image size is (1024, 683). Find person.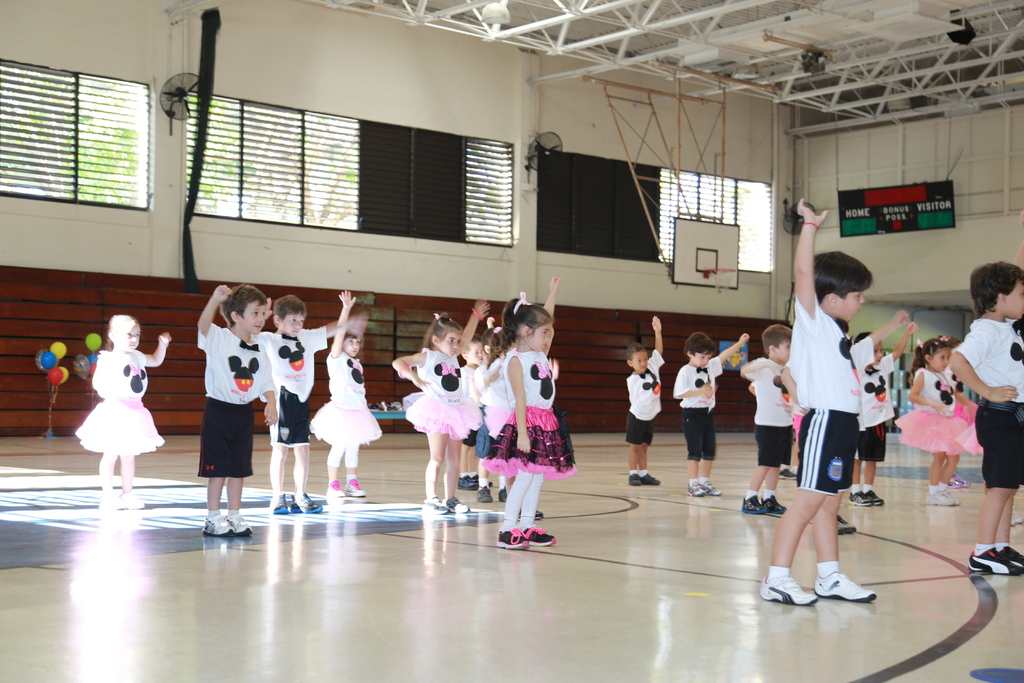
<box>76,312,170,512</box>.
